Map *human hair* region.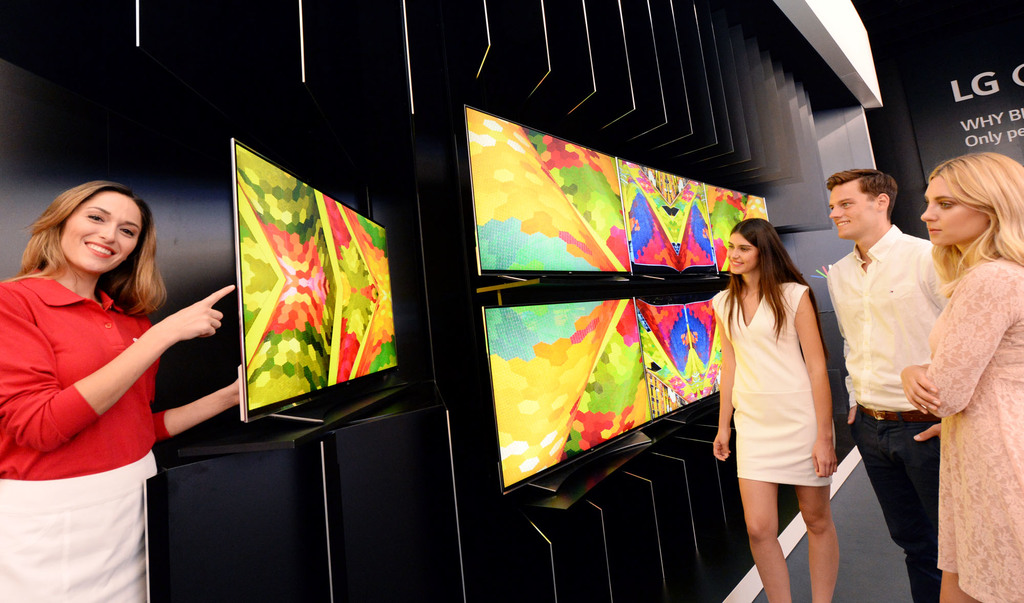
Mapped to [x1=717, y1=216, x2=826, y2=362].
